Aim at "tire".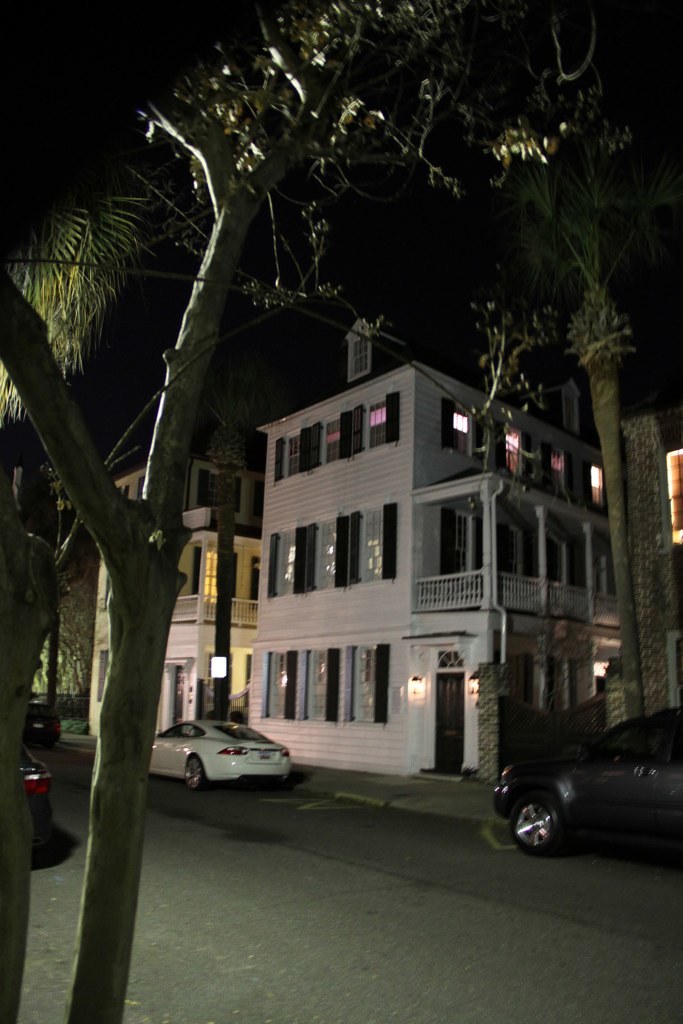
Aimed at <box>629,762,643,782</box>.
